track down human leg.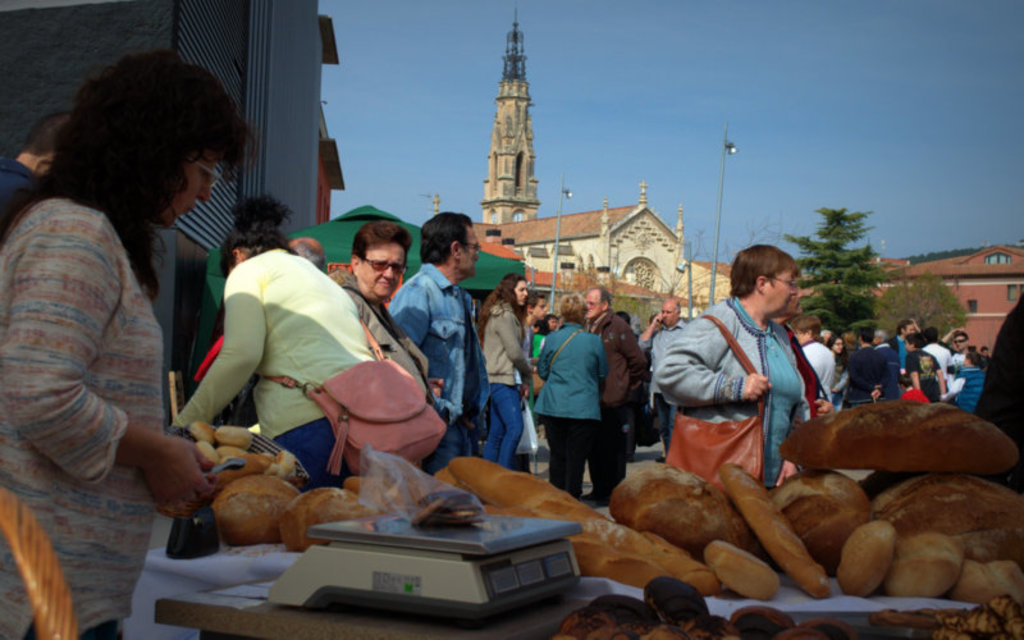
Tracked to (480,406,507,461).
